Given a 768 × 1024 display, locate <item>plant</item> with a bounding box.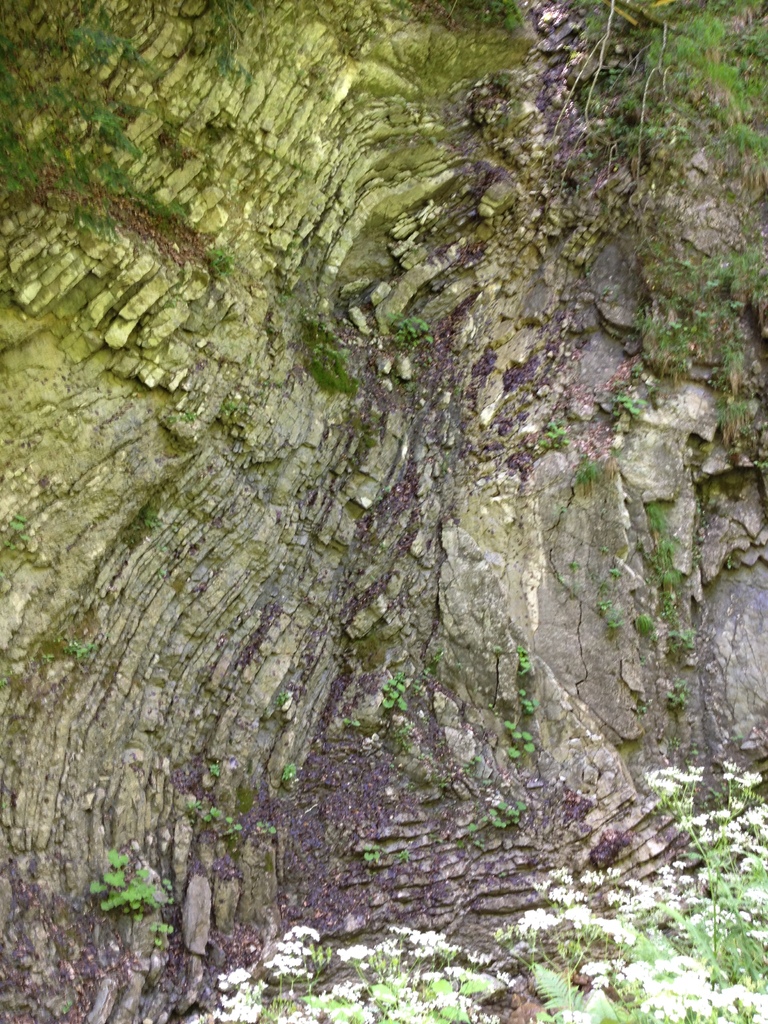
Located: (566,557,580,569).
